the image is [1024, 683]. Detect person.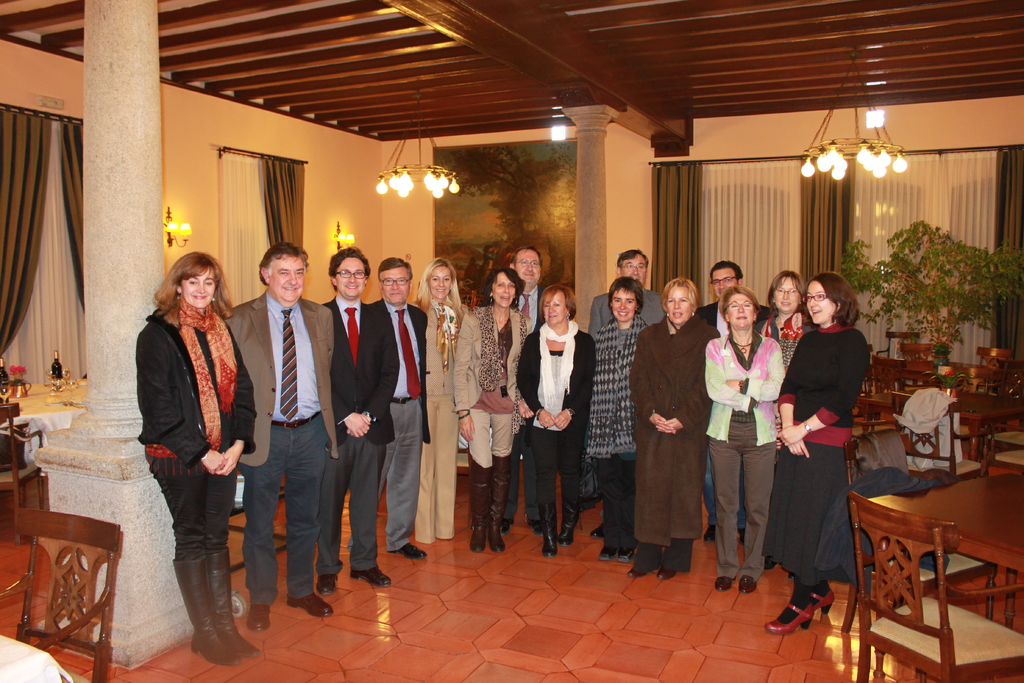
Detection: locate(589, 247, 665, 337).
